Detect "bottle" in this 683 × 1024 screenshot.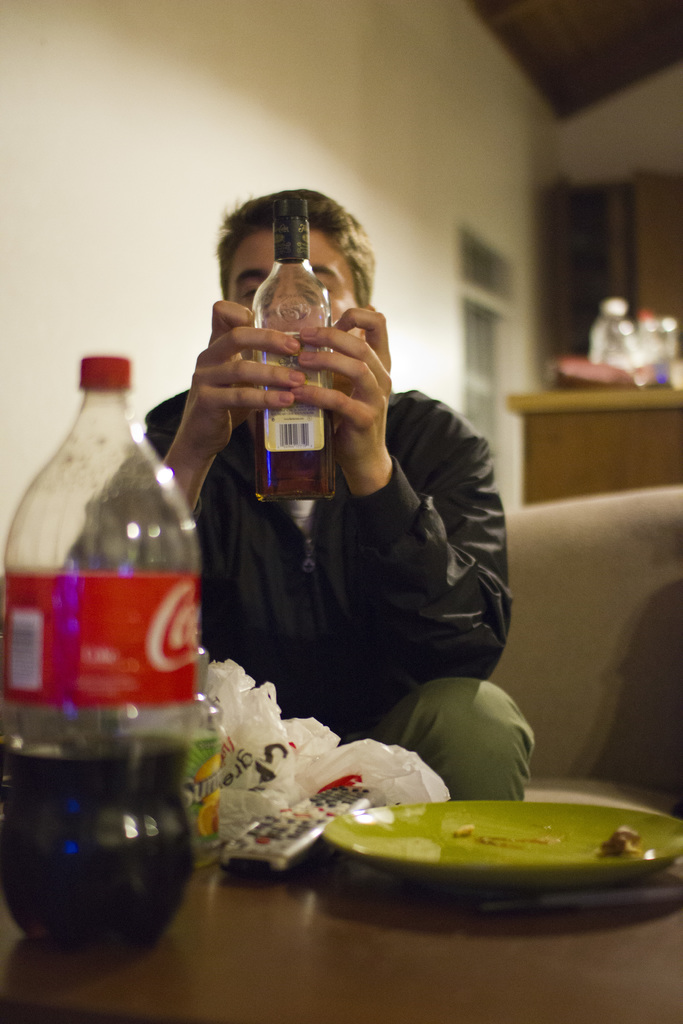
Detection: (left=0, top=353, right=198, bottom=968).
